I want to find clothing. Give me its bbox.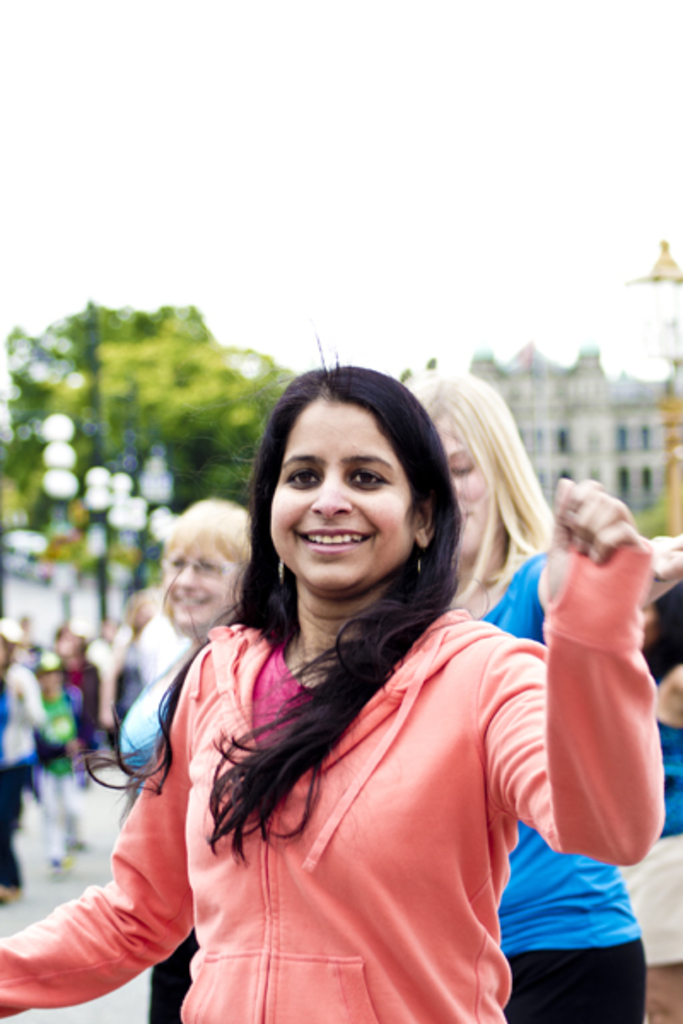
select_region(615, 712, 681, 973).
